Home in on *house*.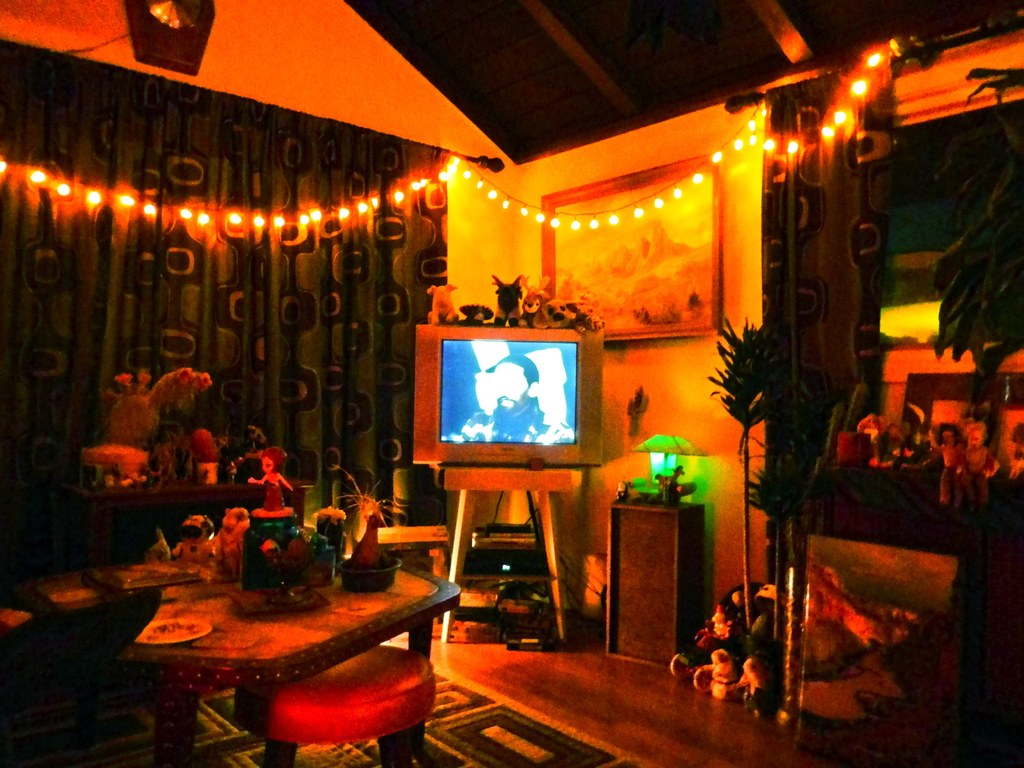
Homed in at <box>0,0,1023,767</box>.
